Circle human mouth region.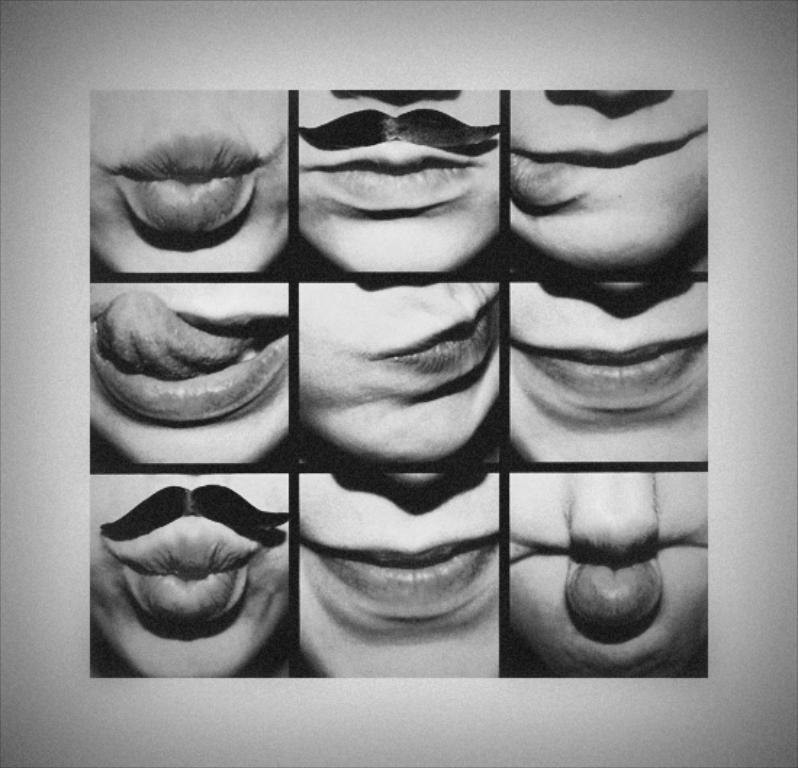
Region: 296,524,502,624.
